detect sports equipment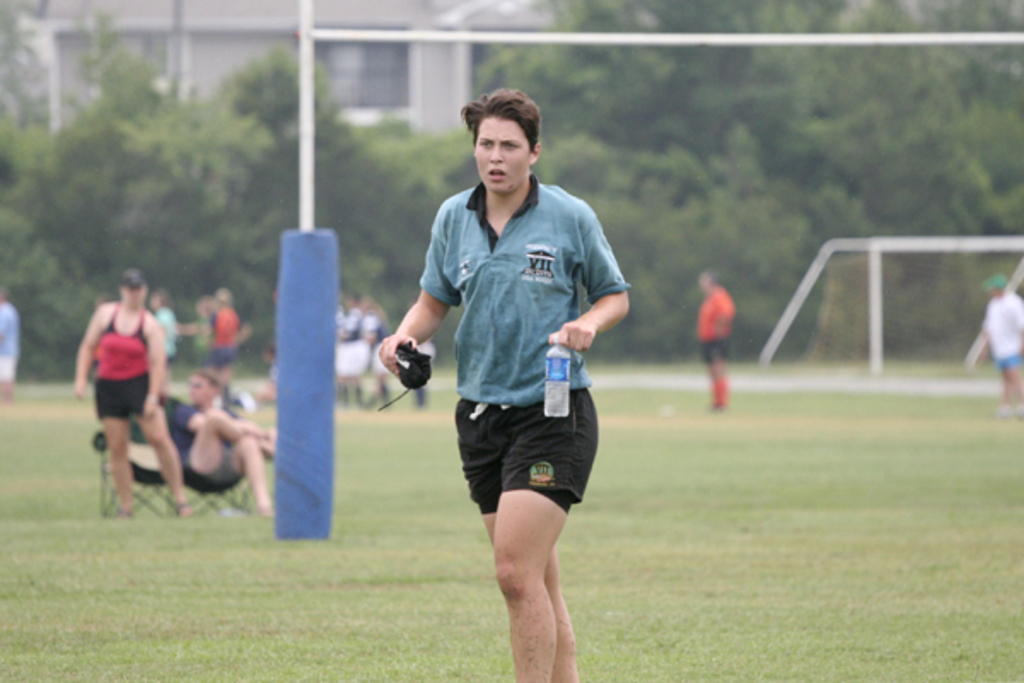
detection(696, 287, 737, 340)
